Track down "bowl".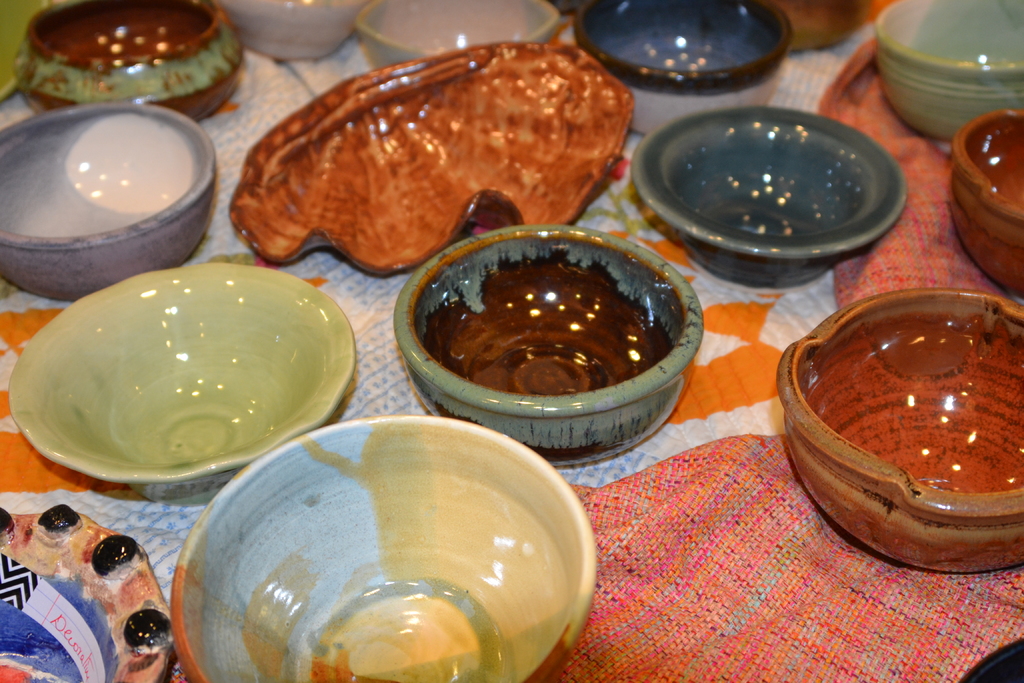
Tracked to bbox(172, 415, 598, 682).
